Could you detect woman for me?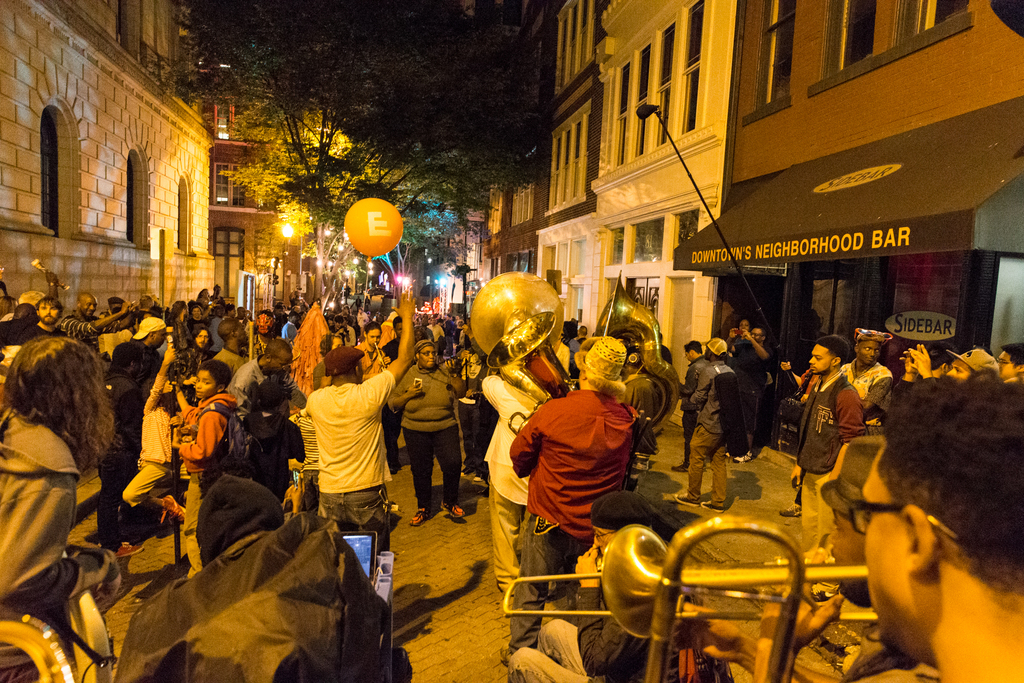
Detection result: 358 324 386 381.
